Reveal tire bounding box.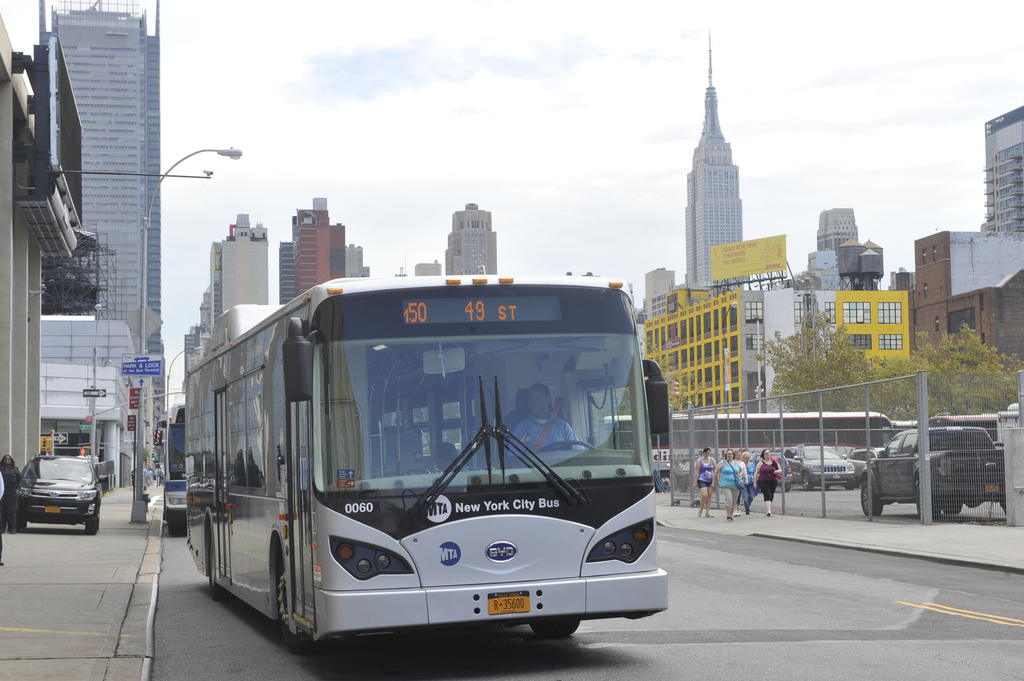
Revealed: bbox=(857, 469, 890, 518).
